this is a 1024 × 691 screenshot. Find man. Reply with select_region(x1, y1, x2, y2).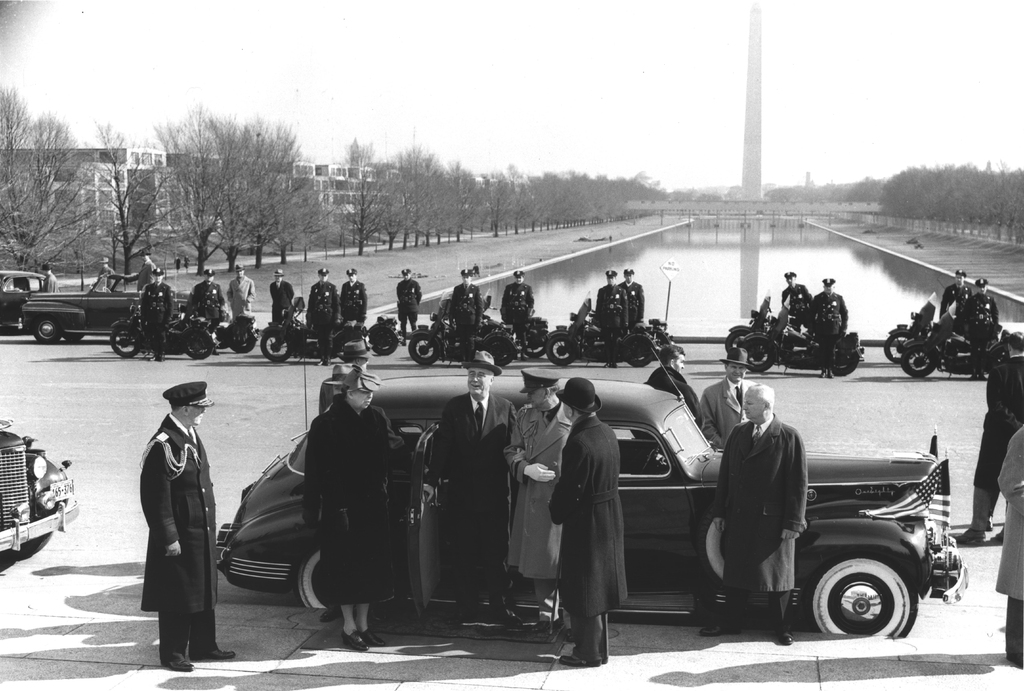
select_region(422, 350, 521, 624).
